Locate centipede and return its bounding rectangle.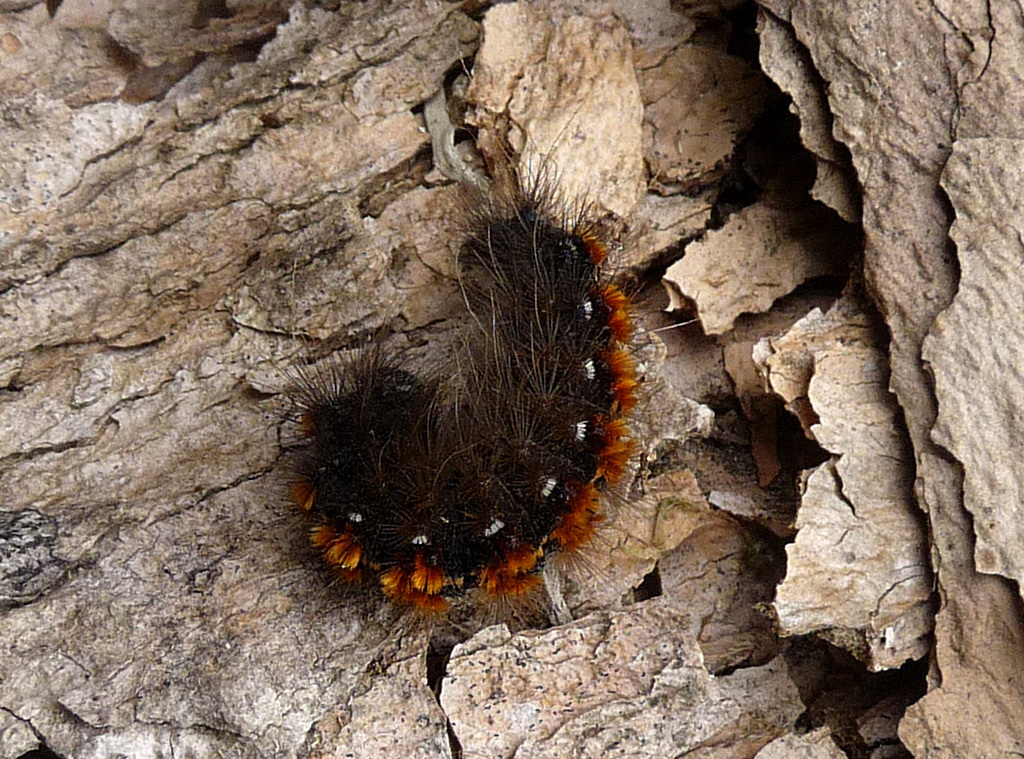
box=[257, 52, 665, 690].
